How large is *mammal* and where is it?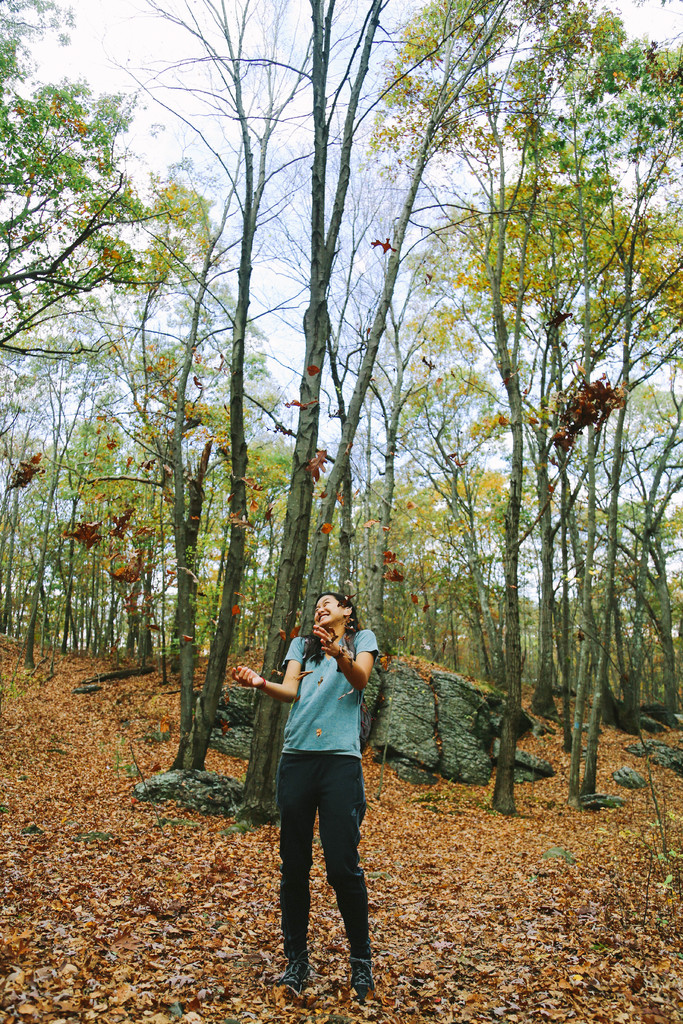
Bounding box: [x1=259, y1=626, x2=371, y2=963].
